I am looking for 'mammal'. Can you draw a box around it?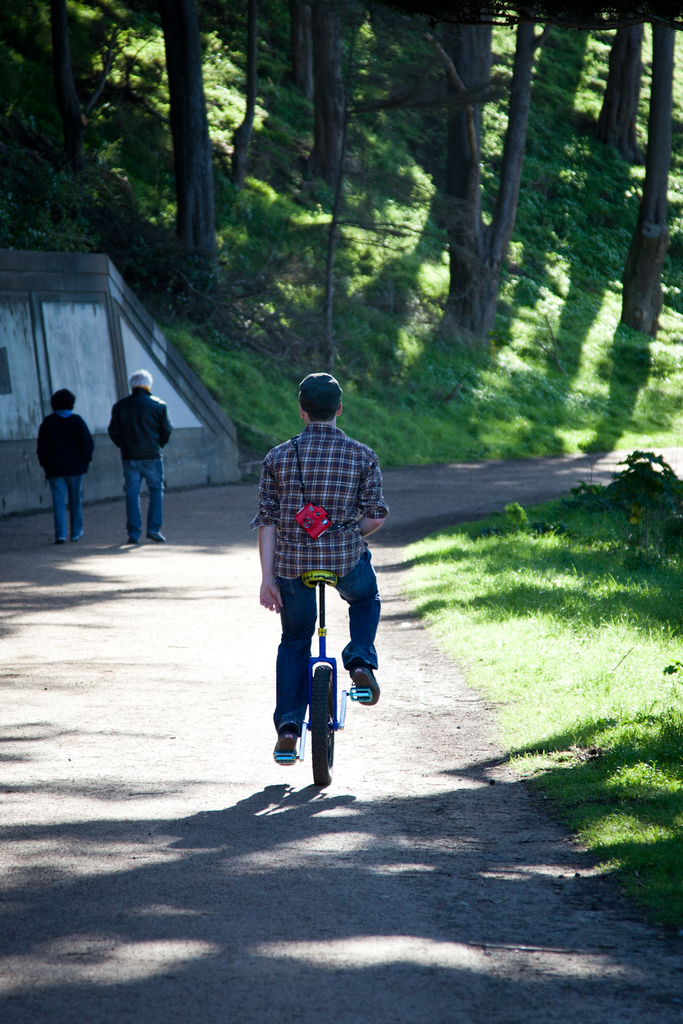
Sure, the bounding box is <bbox>36, 389, 96, 543</bbox>.
